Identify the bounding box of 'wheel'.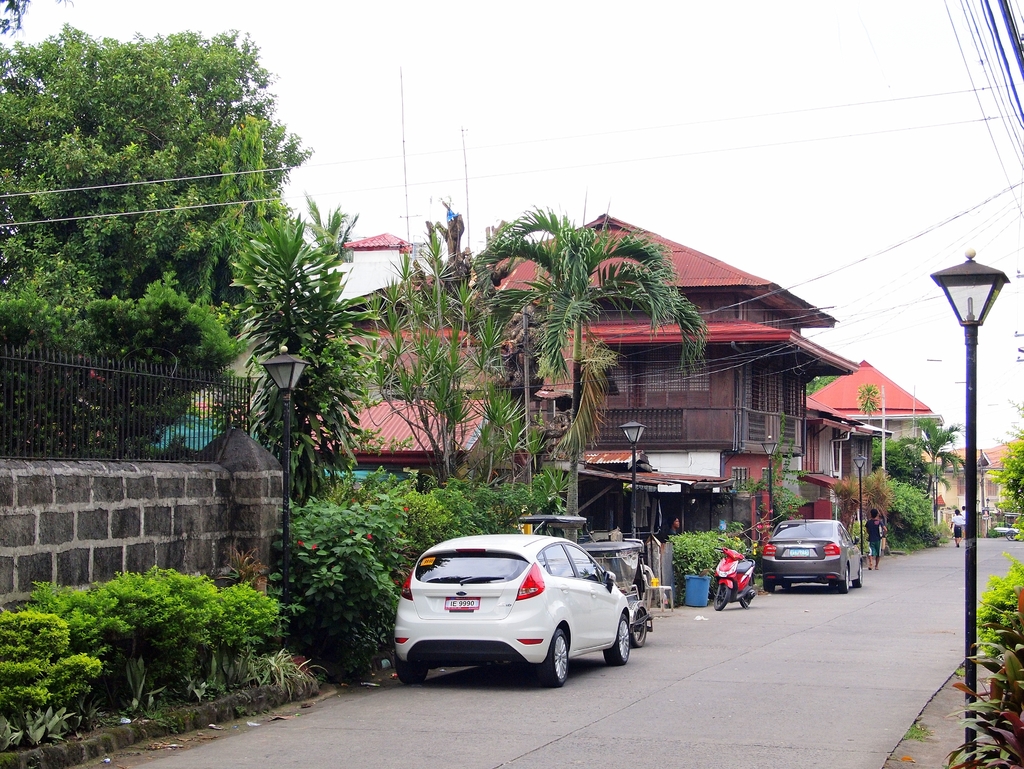
542, 636, 570, 679.
